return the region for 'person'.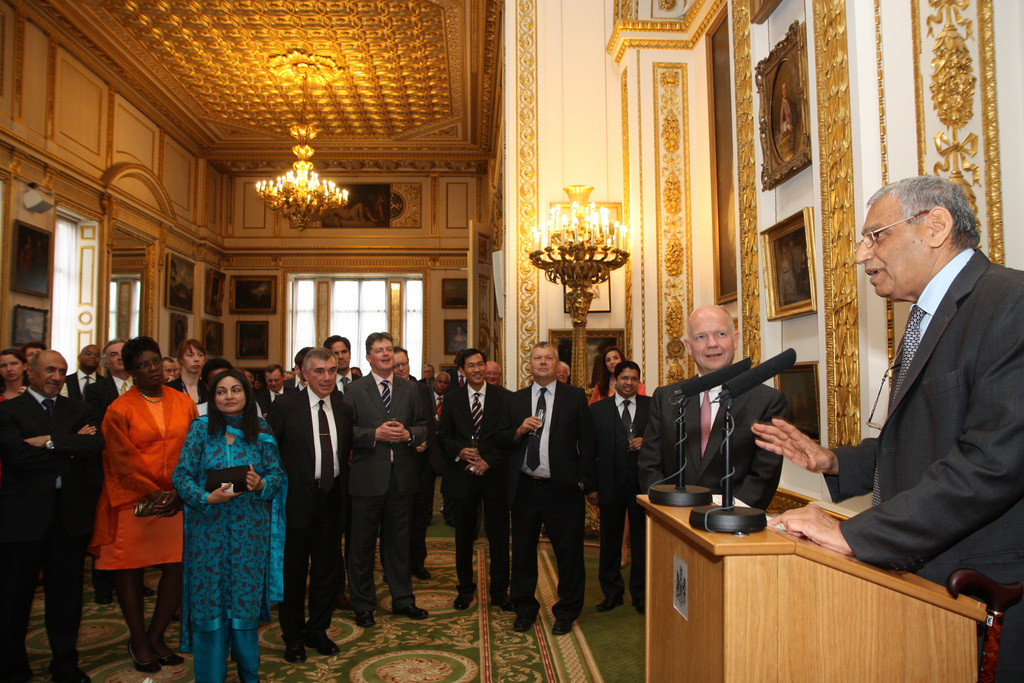
locate(492, 361, 507, 378).
